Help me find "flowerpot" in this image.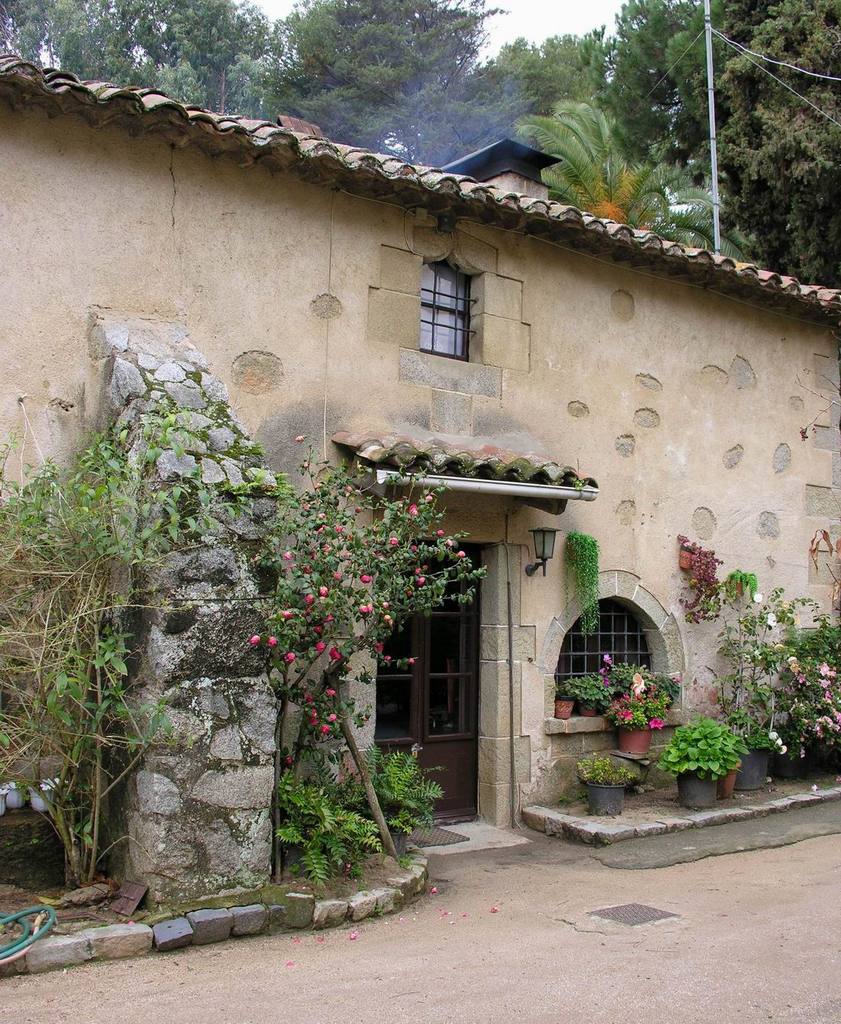
Found it: select_region(720, 765, 739, 800).
